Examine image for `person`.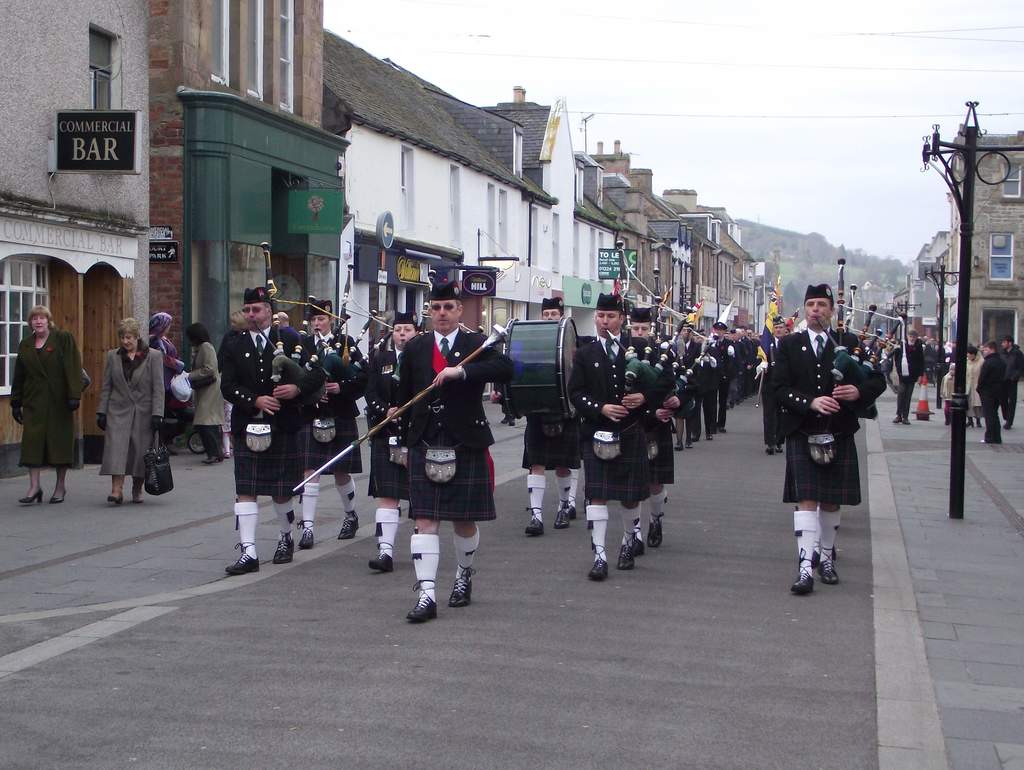
Examination result: l=145, t=301, r=178, b=358.
